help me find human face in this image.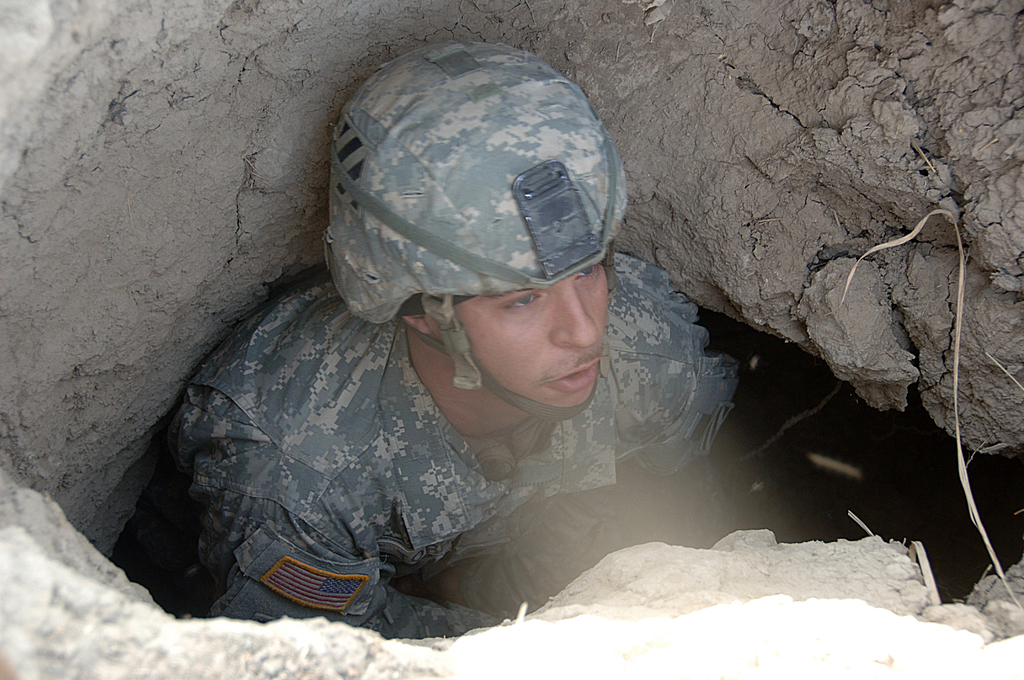
Found it: (x1=429, y1=258, x2=614, y2=408).
